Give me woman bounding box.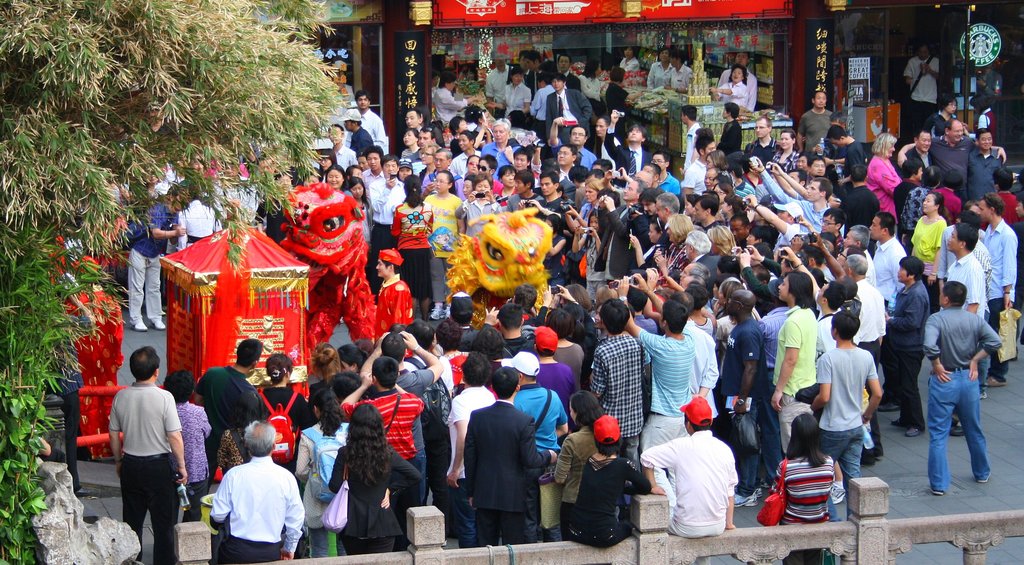
x1=329 y1=406 x2=423 y2=554.
